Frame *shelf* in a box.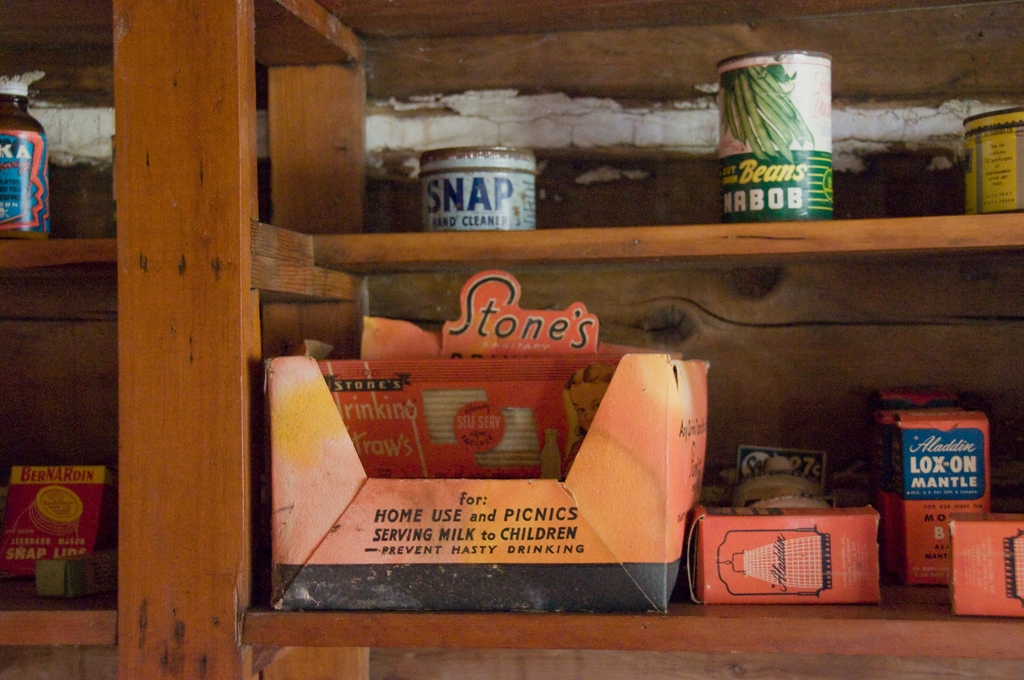
{"x1": 0, "y1": 3, "x2": 1022, "y2": 679}.
